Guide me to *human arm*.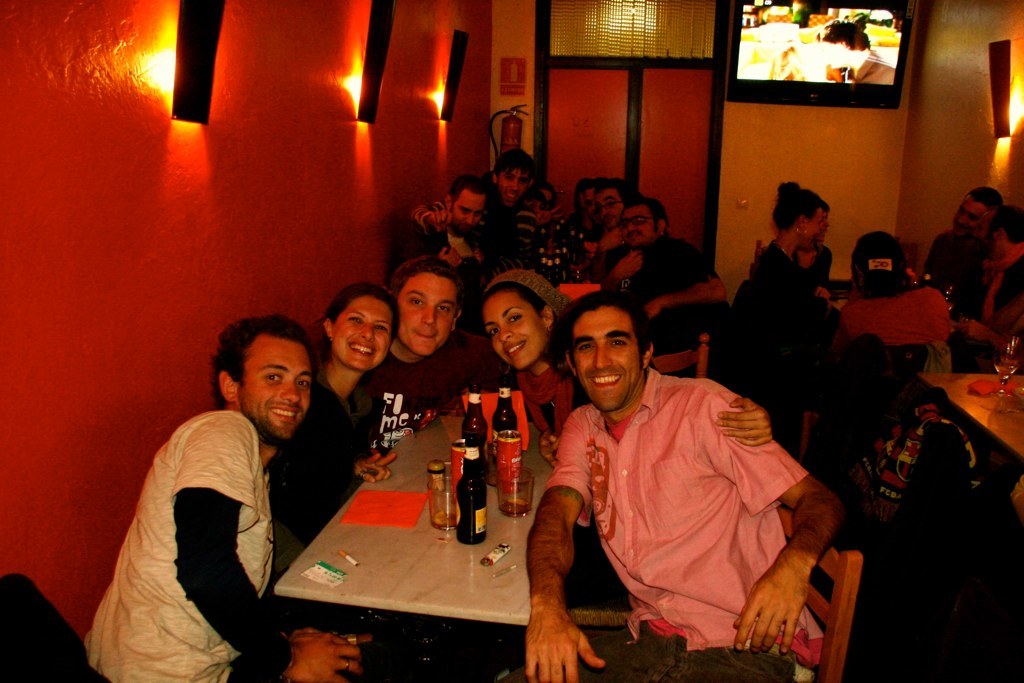
Guidance: (604,248,641,282).
